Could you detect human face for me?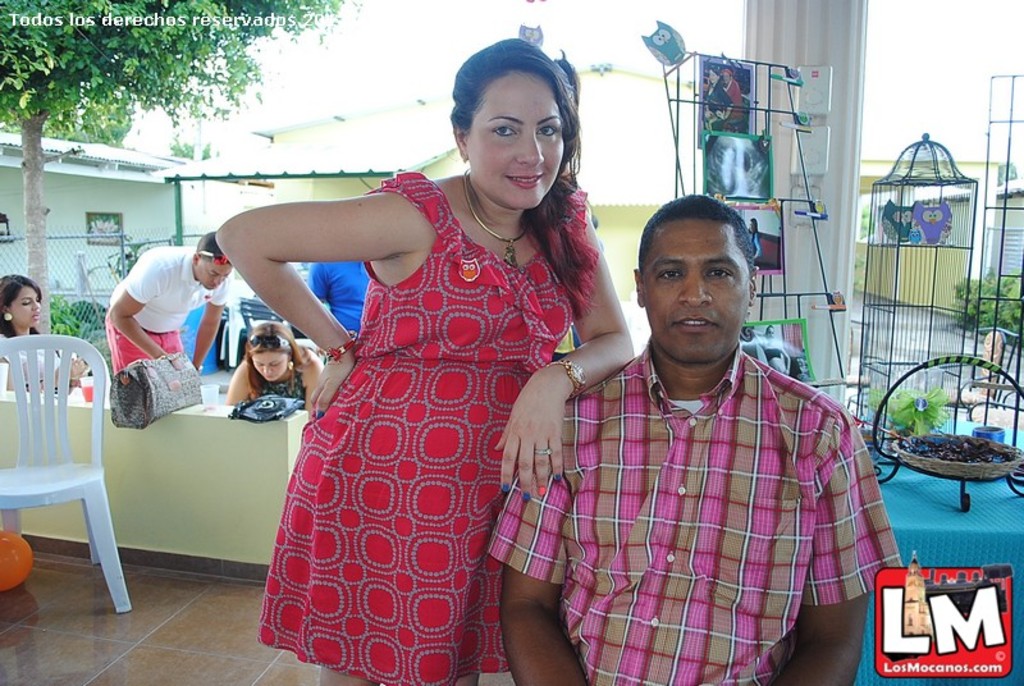
Detection result: box=[255, 352, 288, 379].
